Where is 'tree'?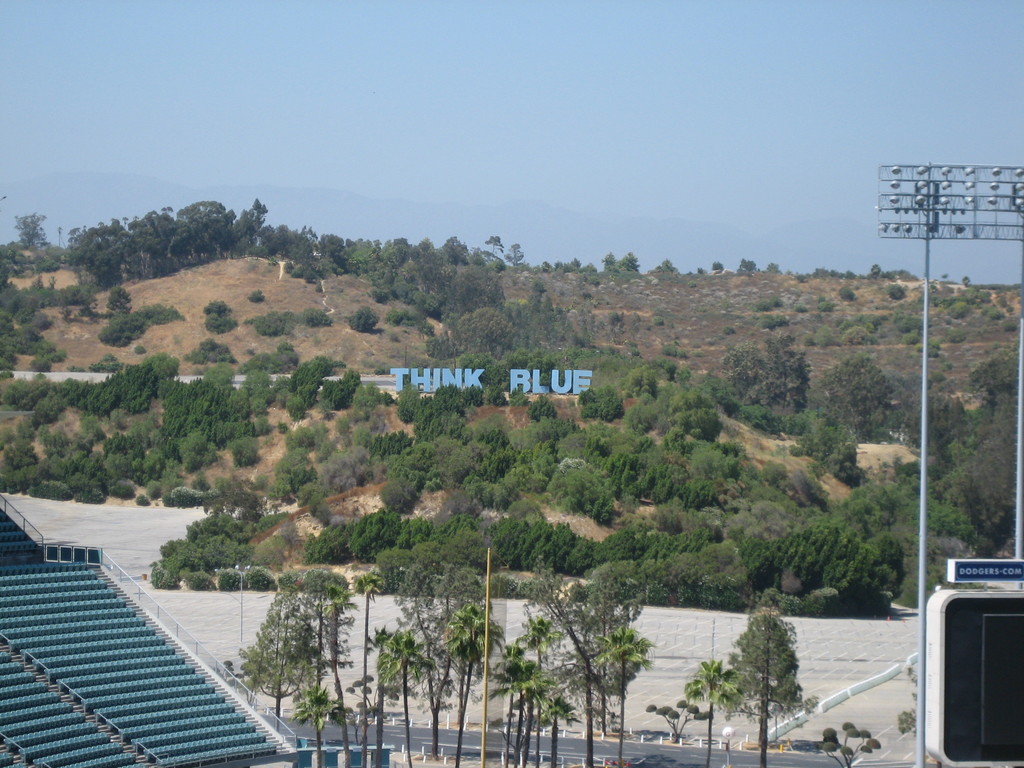
x1=560 y1=451 x2=735 y2=538.
